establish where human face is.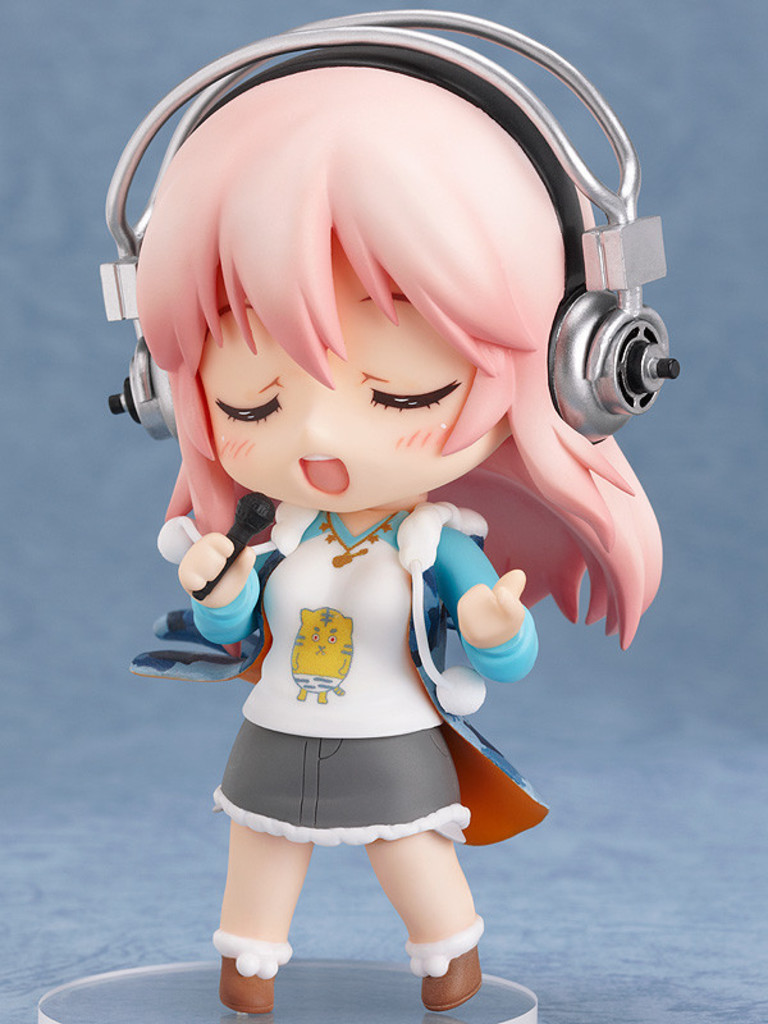
Established at box(196, 227, 509, 511).
